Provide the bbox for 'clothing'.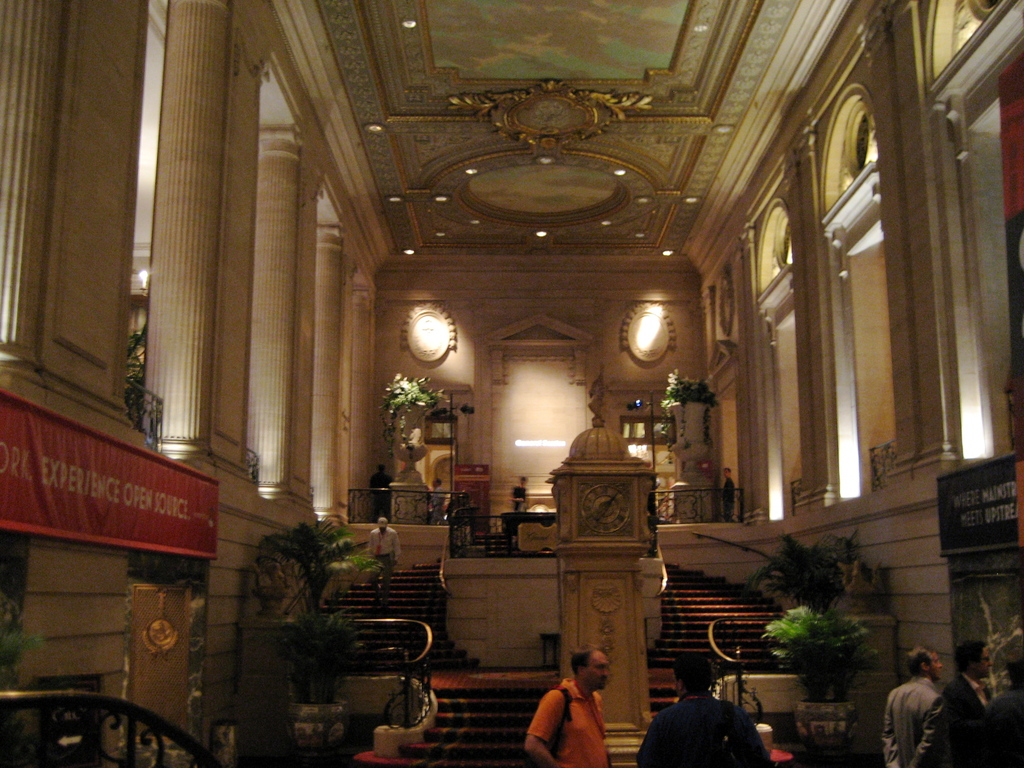
pyautogui.locateOnScreen(524, 677, 609, 767).
